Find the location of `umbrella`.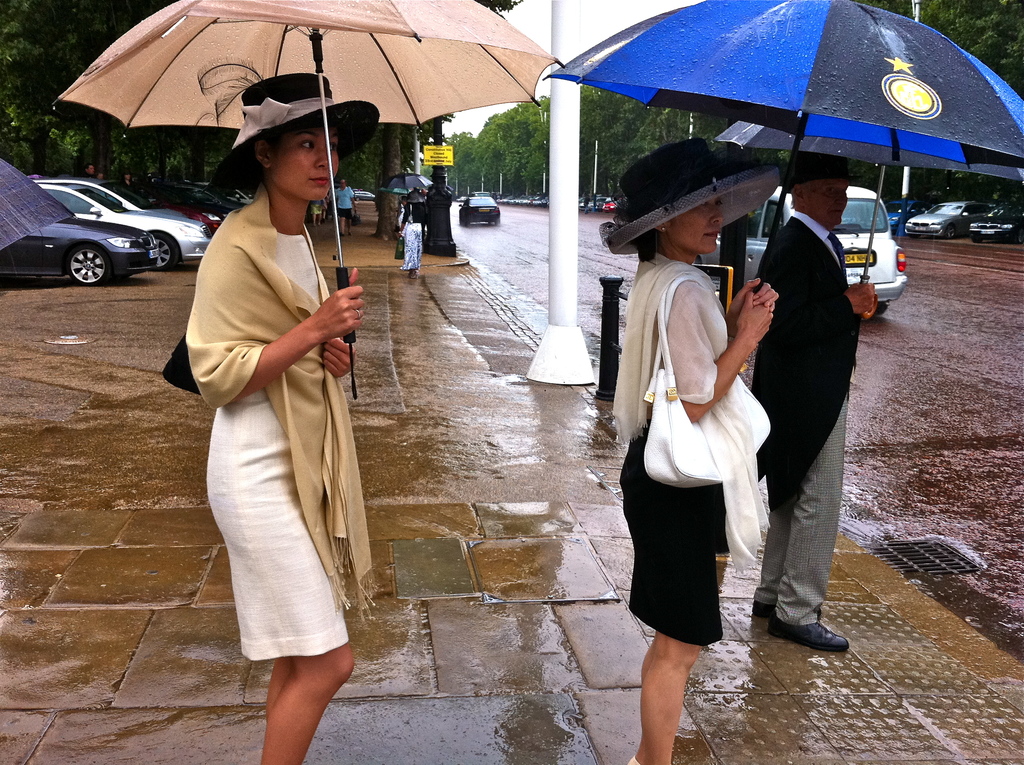
Location: rect(385, 169, 432, 190).
